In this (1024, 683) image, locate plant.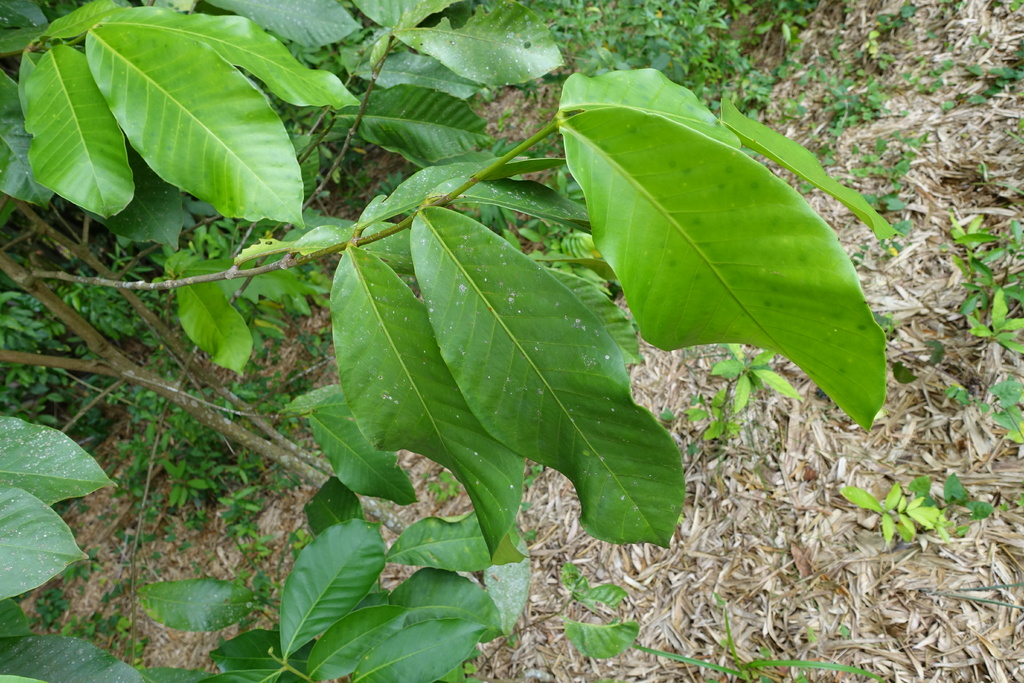
Bounding box: 965, 22, 991, 52.
